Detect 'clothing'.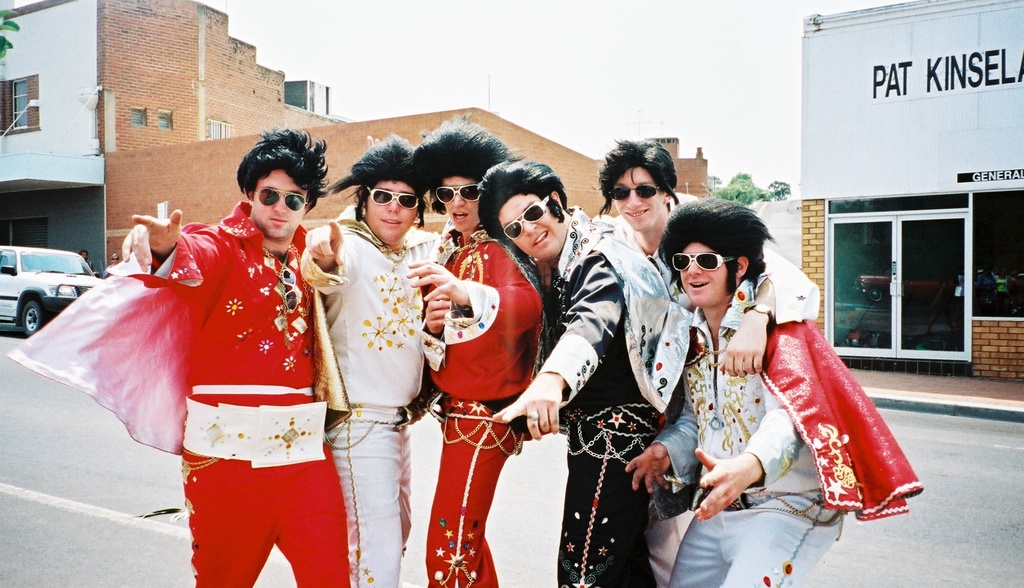
Detected at rect(607, 190, 815, 587).
